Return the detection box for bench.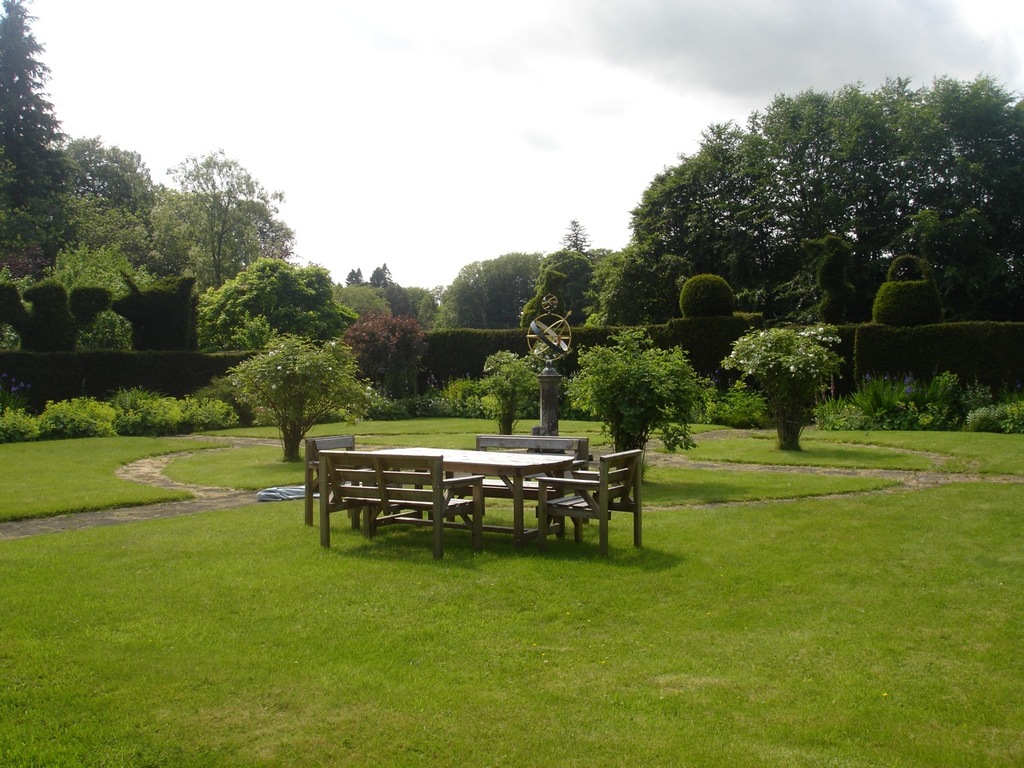
detection(318, 455, 483, 562).
